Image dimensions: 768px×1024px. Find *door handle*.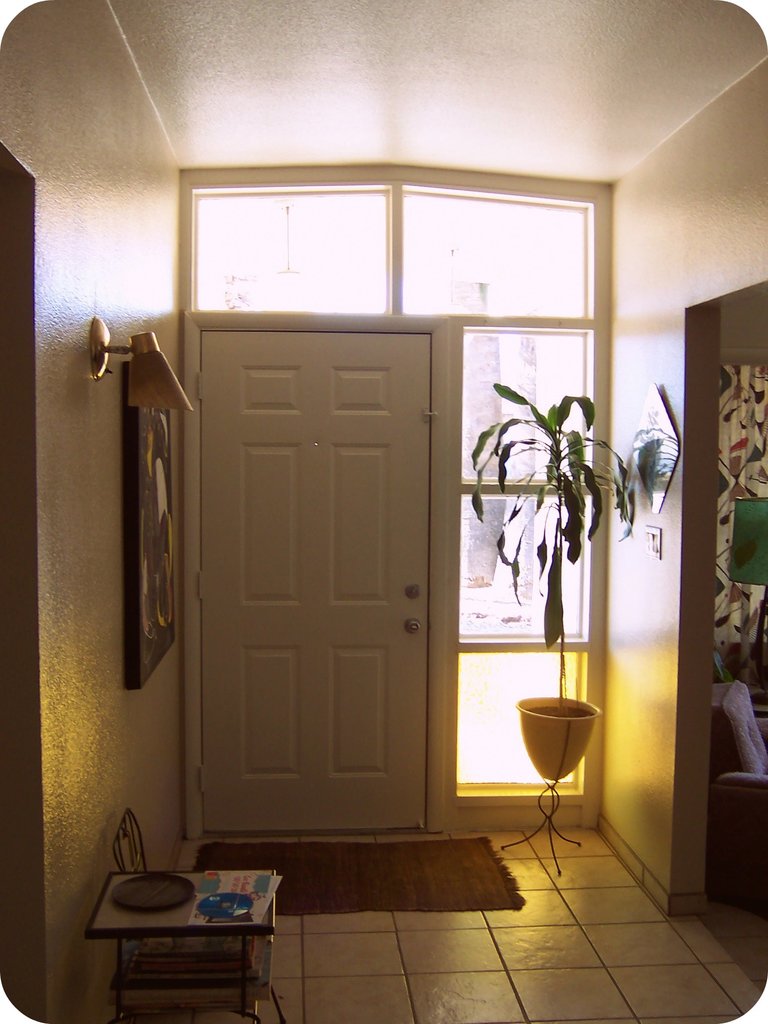
select_region(401, 618, 420, 635).
